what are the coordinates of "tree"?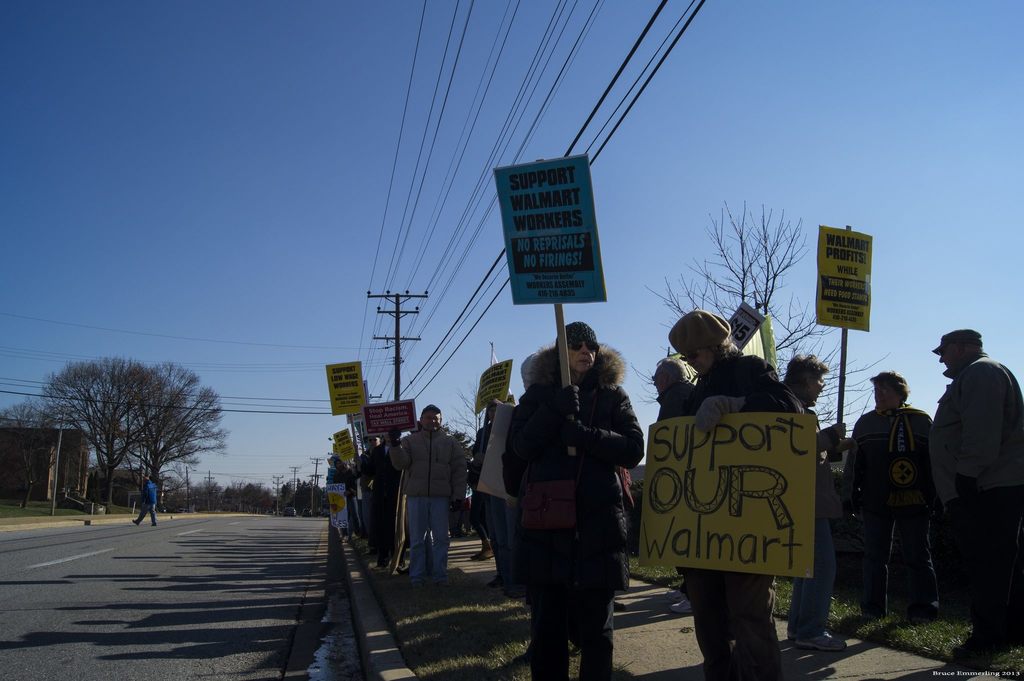
region(0, 398, 68, 510).
